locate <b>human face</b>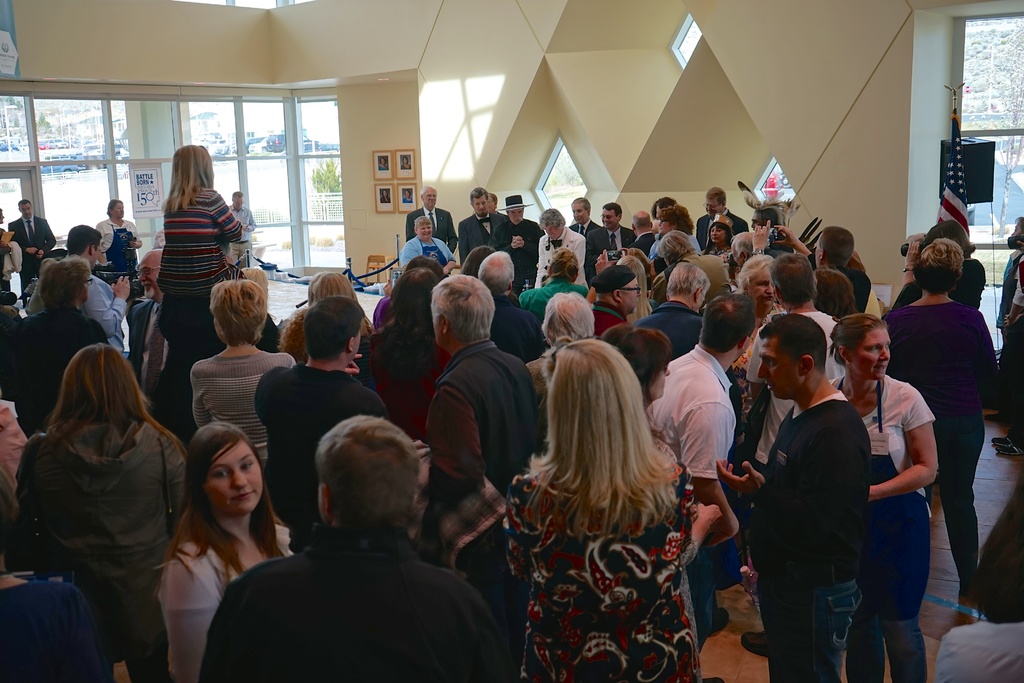
<bbox>854, 325, 894, 385</bbox>
